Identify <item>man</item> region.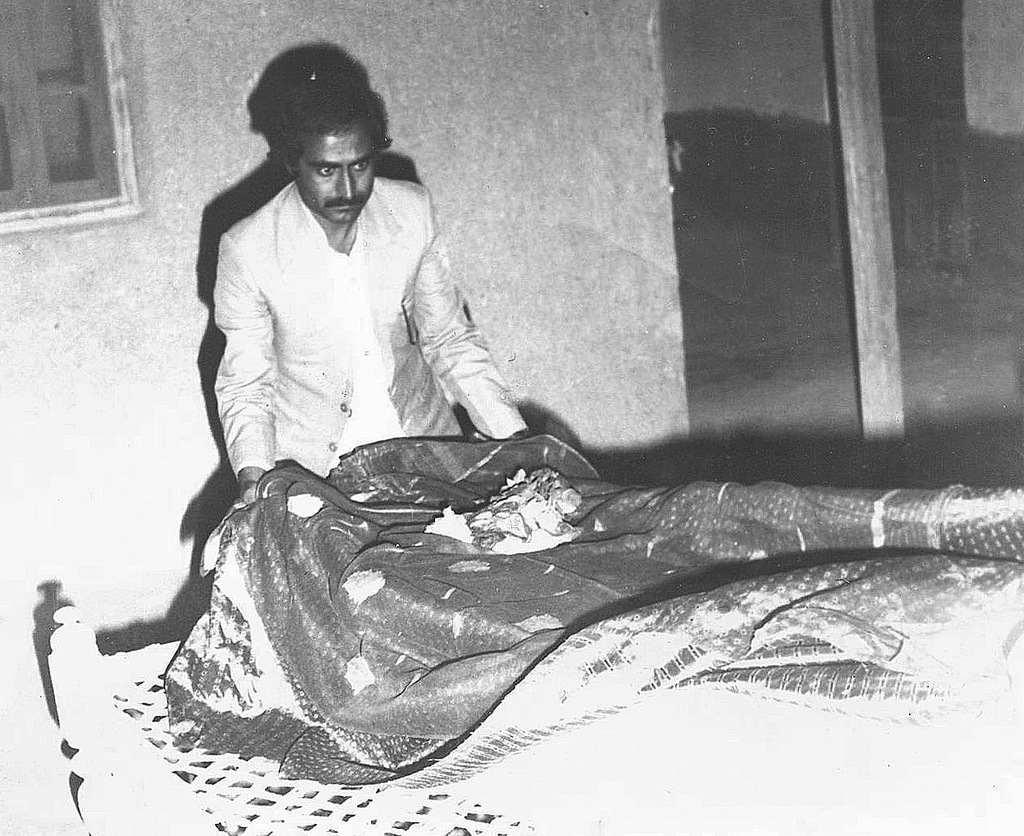
Region: bbox=[173, 70, 536, 551].
